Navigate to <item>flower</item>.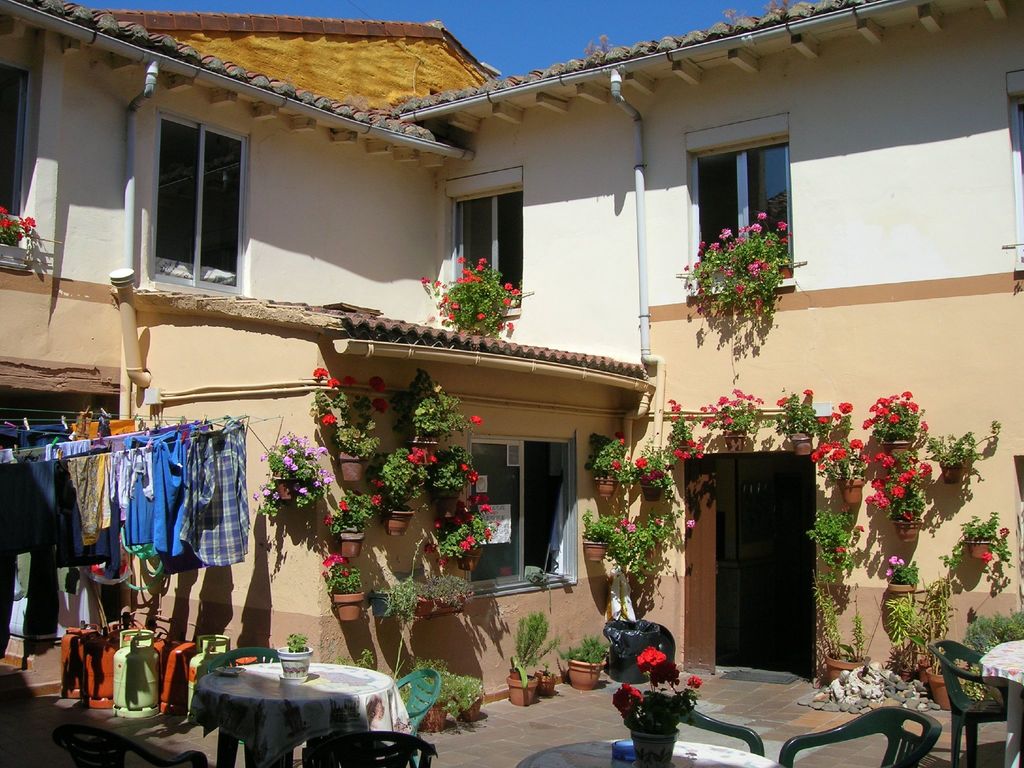
Navigation target: rect(922, 421, 929, 433).
